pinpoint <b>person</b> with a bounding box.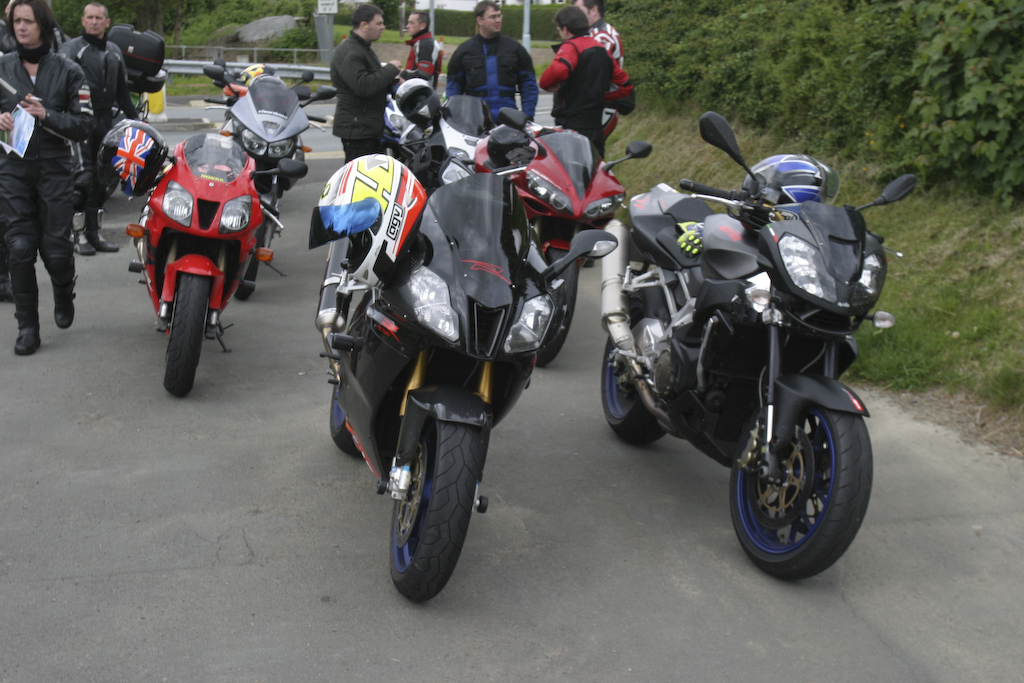
bbox=[533, 7, 624, 192].
